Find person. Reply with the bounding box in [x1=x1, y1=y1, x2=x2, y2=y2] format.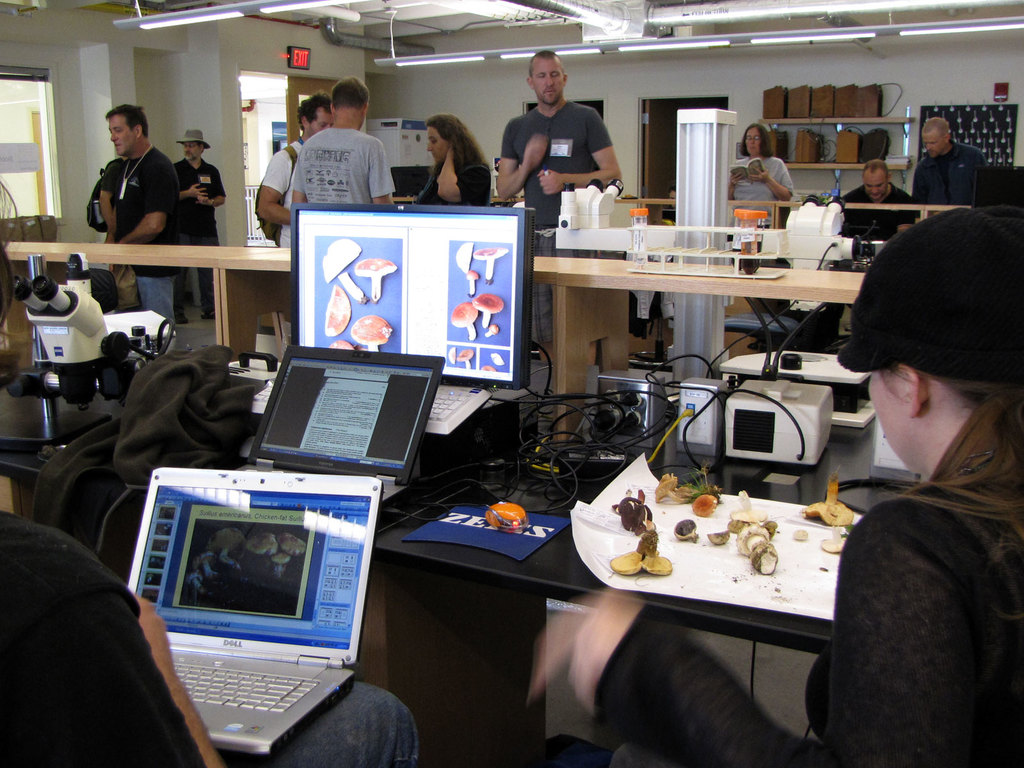
[x1=291, y1=74, x2=392, y2=213].
